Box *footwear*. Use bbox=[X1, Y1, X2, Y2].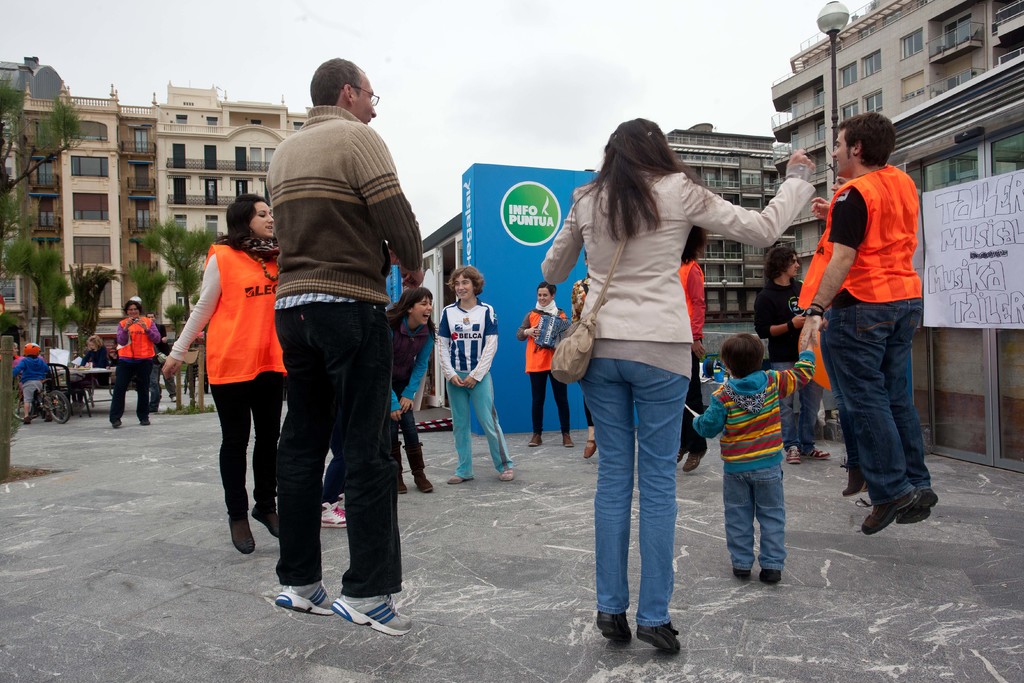
bbox=[863, 493, 917, 533].
